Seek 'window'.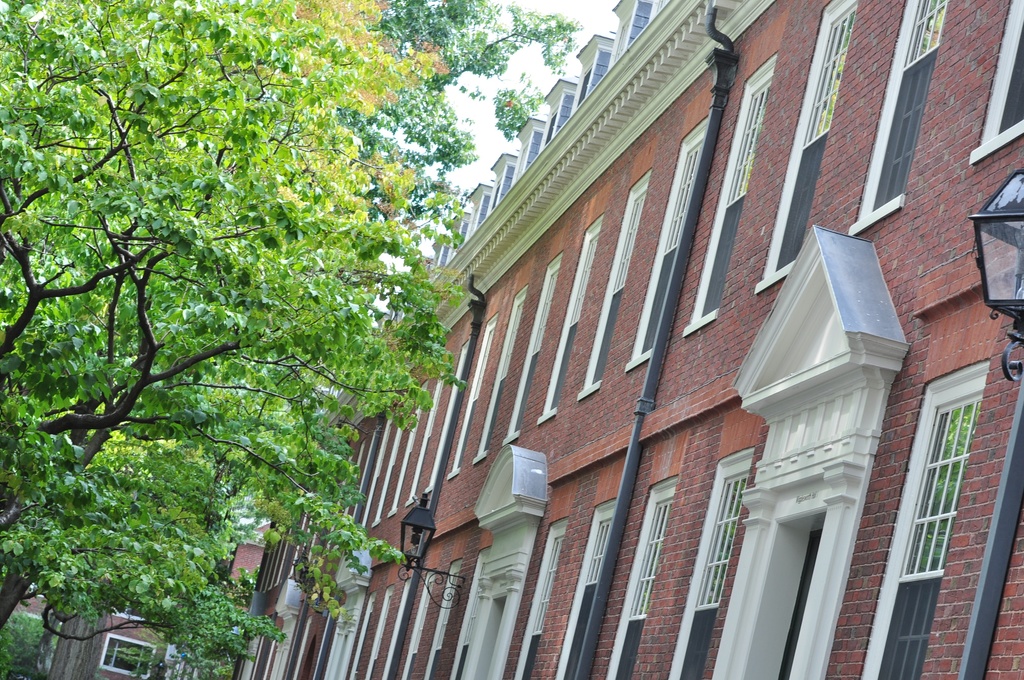
(left=968, top=2, right=1023, bottom=162).
